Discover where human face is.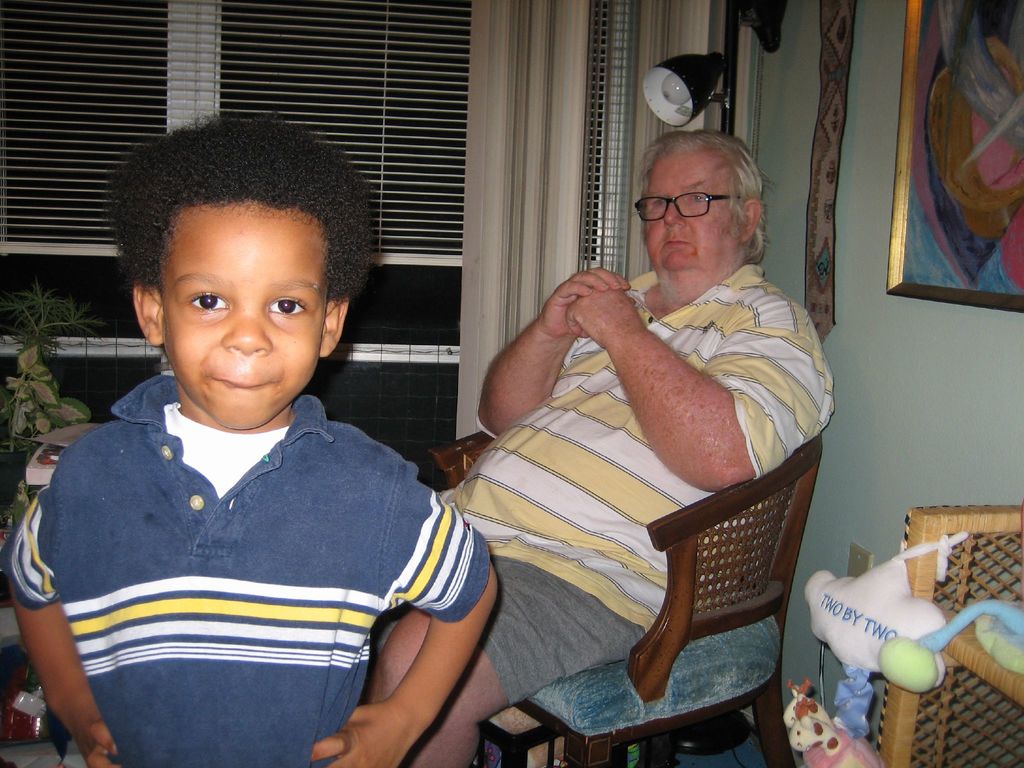
Discovered at [left=150, top=200, right=348, bottom=426].
